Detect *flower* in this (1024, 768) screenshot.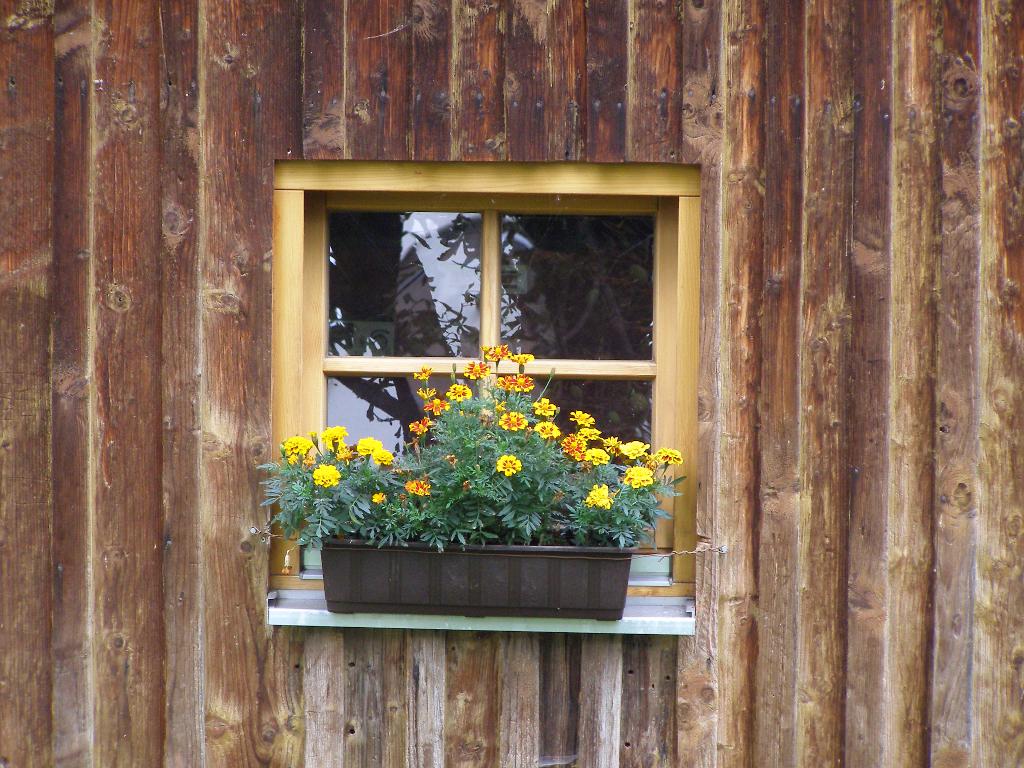
Detection: {"x1": 578, "y1": 423, "x2": 599, "y2": 442}.
